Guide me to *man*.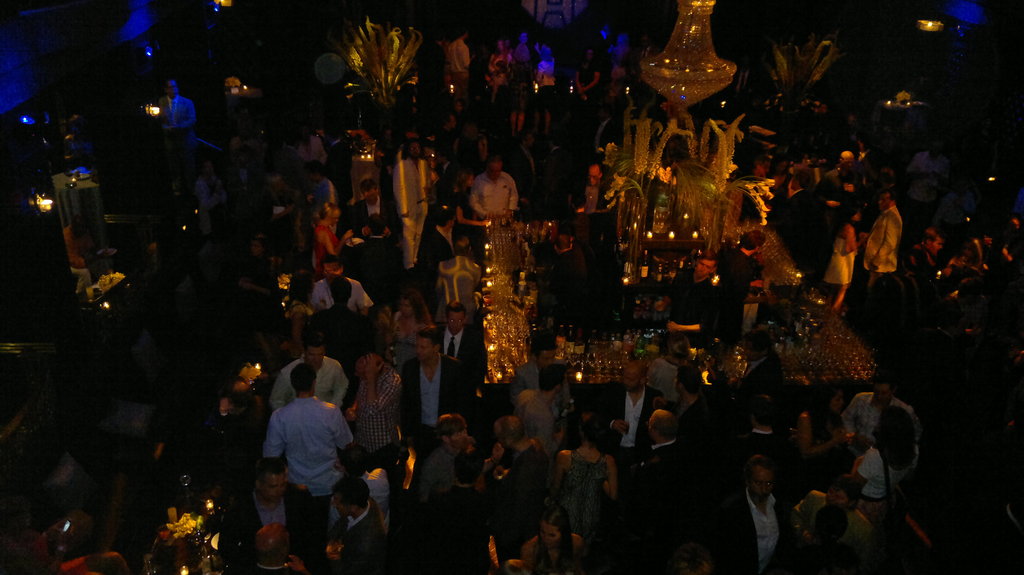
Guidance: left=791, top=479, right=870, bottom=554.
